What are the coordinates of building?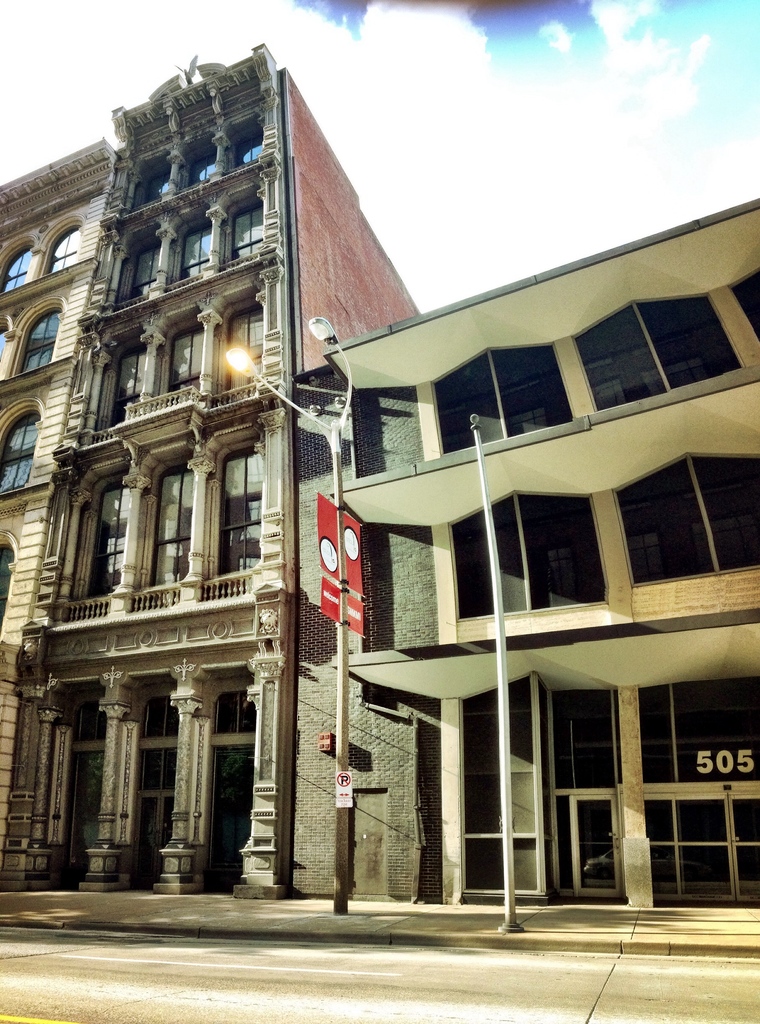
x1=0, y1=45, x2=420, y2=893.
